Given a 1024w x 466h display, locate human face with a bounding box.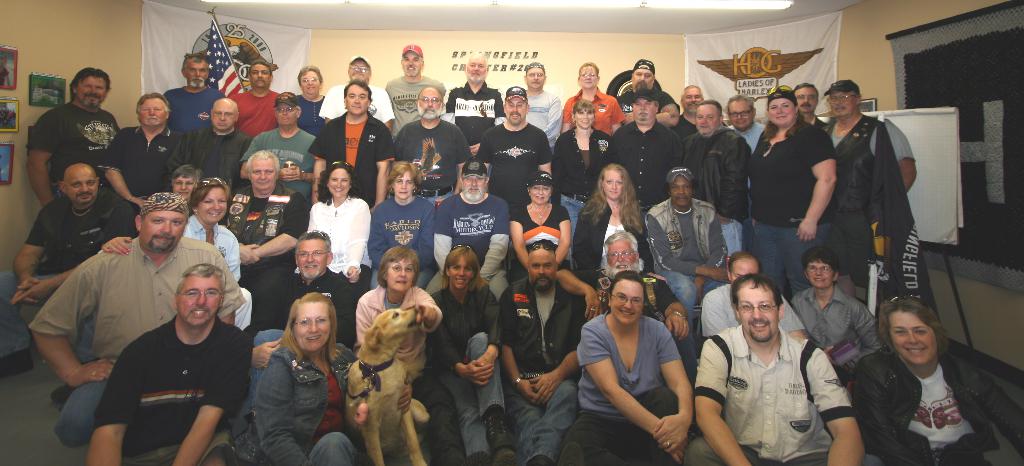
Located: crop(771, 100, 794, 125).
